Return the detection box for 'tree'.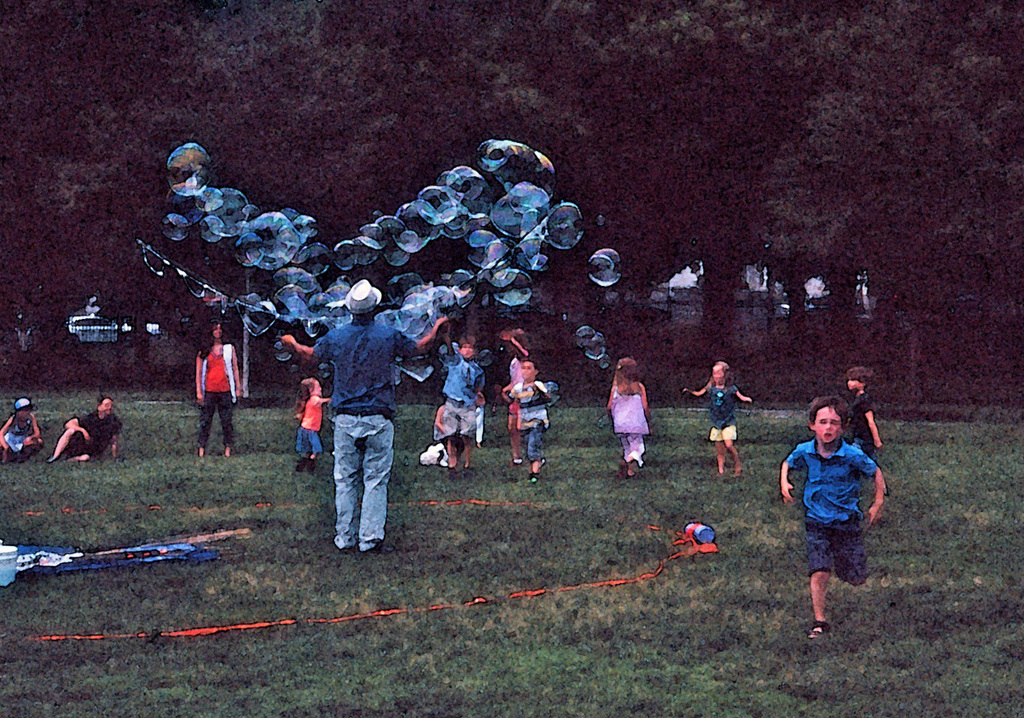
<box>560,0,770,343</box>.
